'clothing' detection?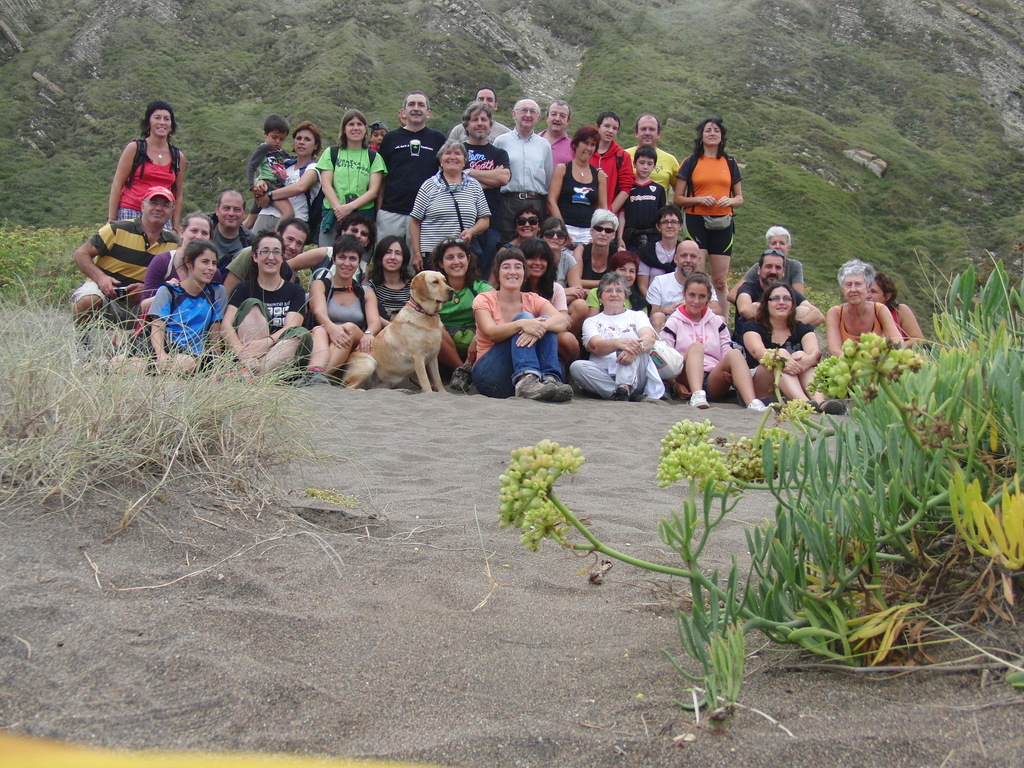
{"x1": 646, "y1": 275, "x2": 721, "y2": 314}
